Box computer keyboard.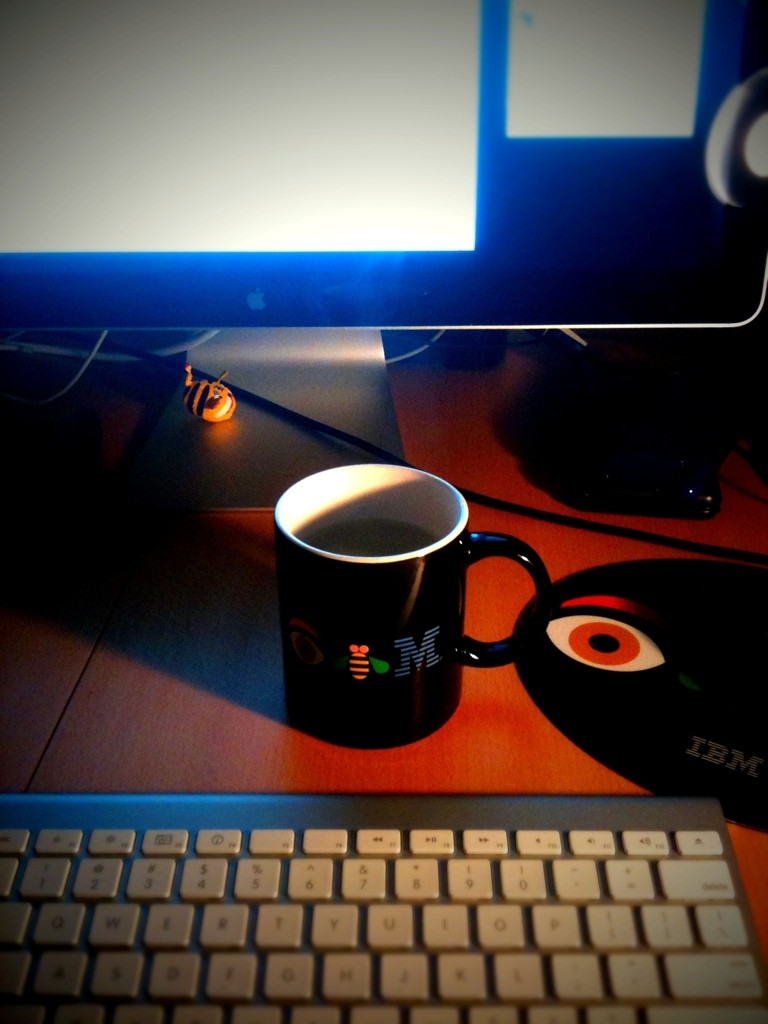
<bbox>0, 786, 767, 1023</bbox>.
